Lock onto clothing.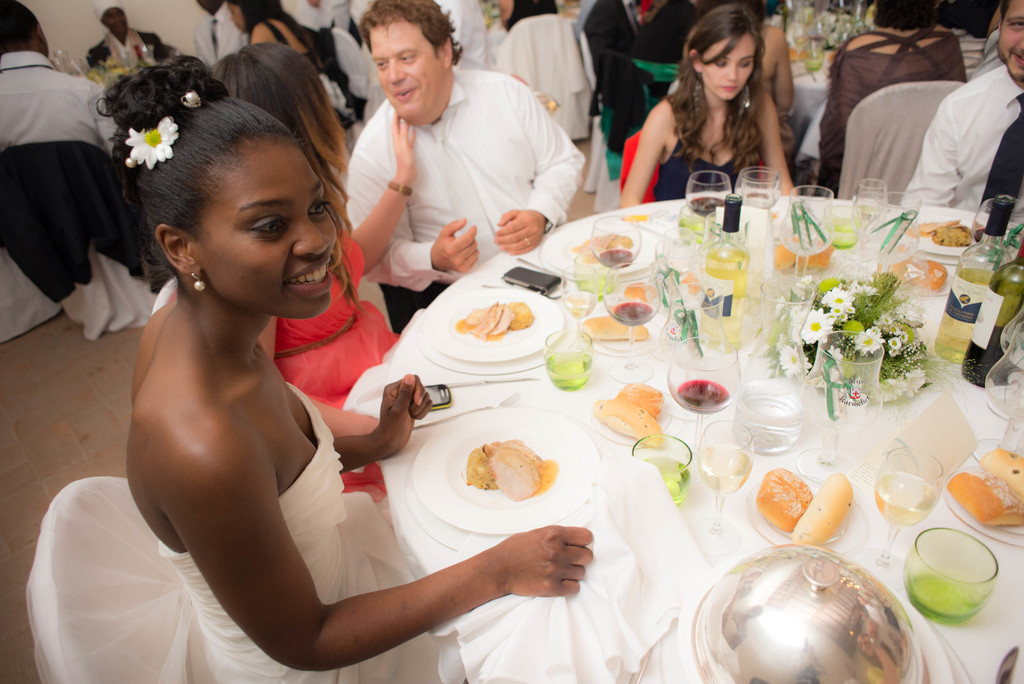
Locked: {"left": 87, "top": 32, "right": 171, "bottom": 73}.
